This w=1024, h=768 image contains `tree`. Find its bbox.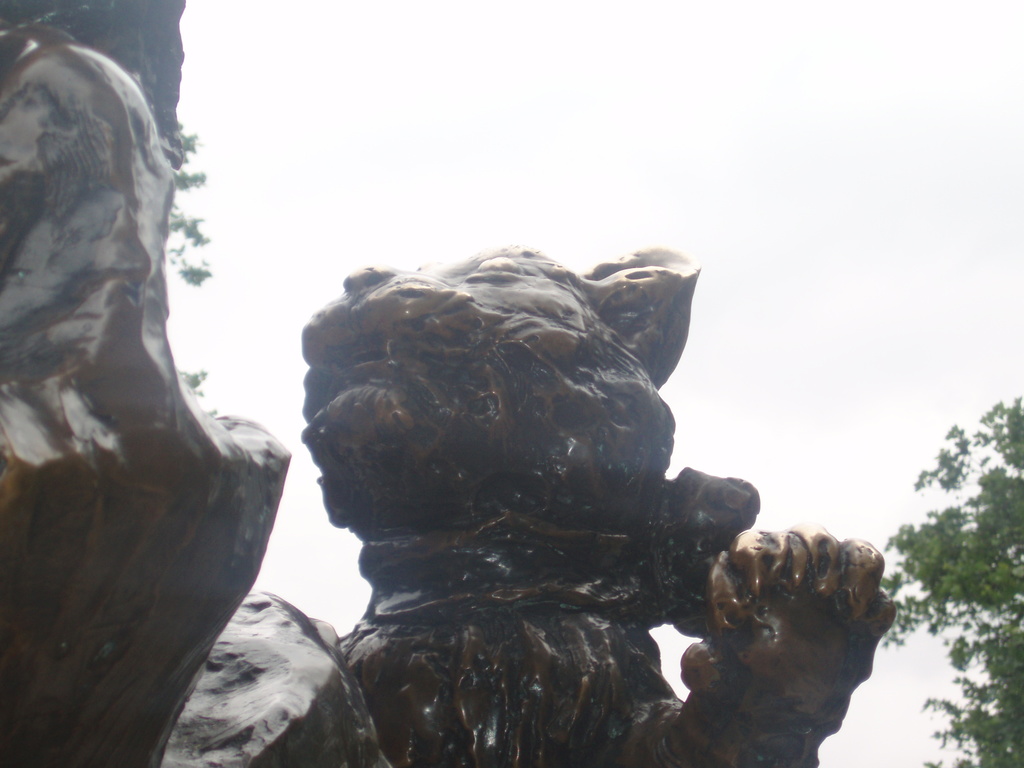
select_region(892, 400, 1018, 741).
